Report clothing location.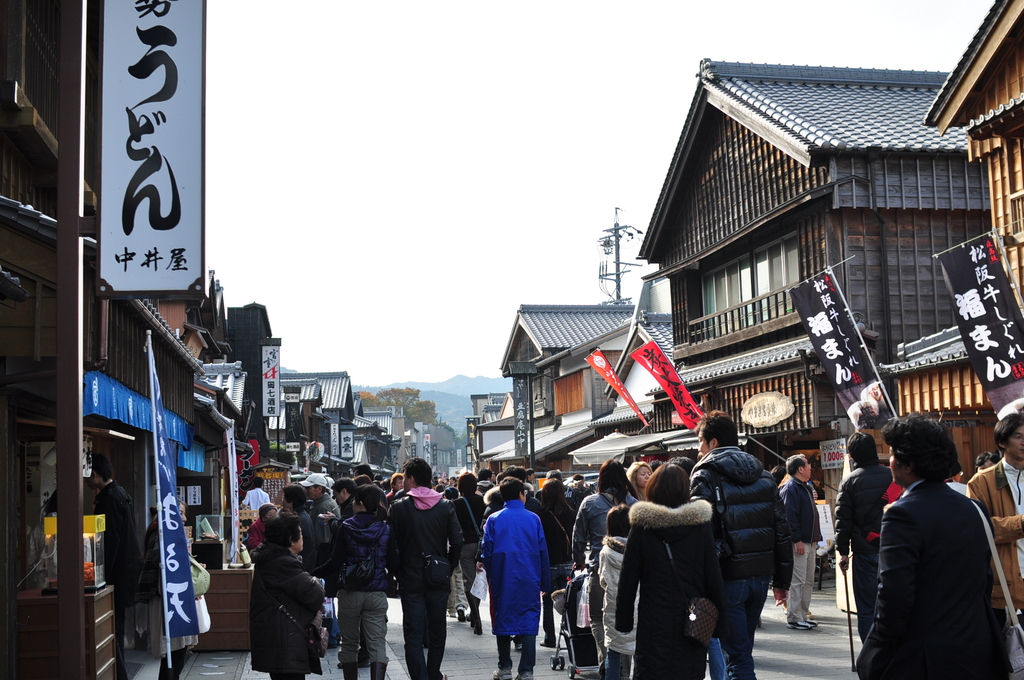
Report: BBox(973, 458, 1023, 613).
